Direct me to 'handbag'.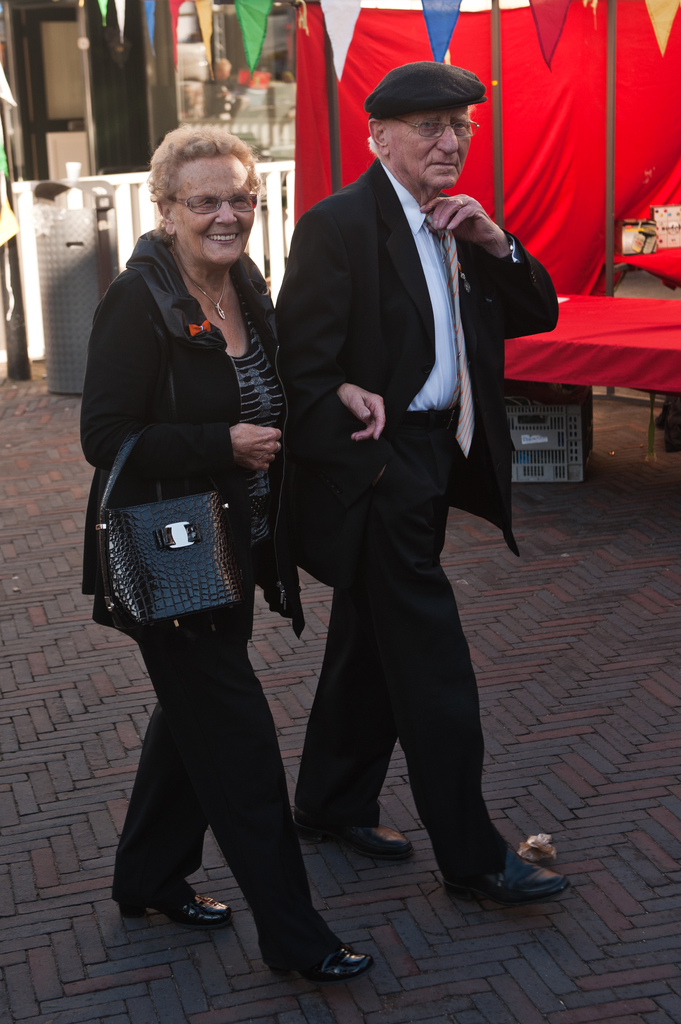
Direction: {"x1": 92, "y1": 423, "x2": 249, "y2": 641}.
